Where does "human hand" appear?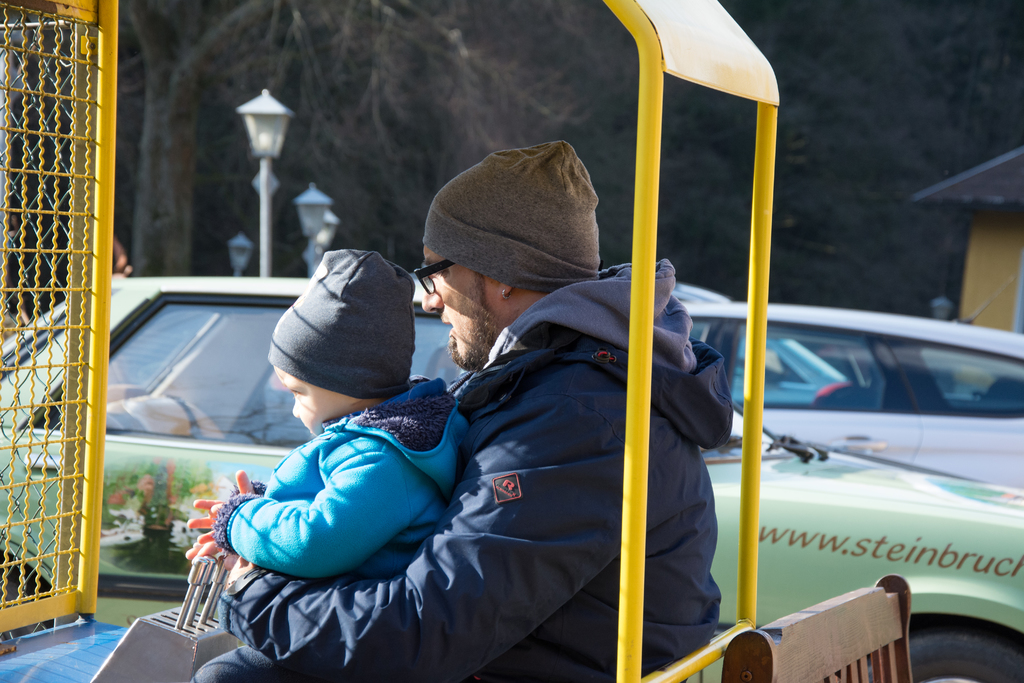
Appears at l=190, t=533, r=246, b=579.
